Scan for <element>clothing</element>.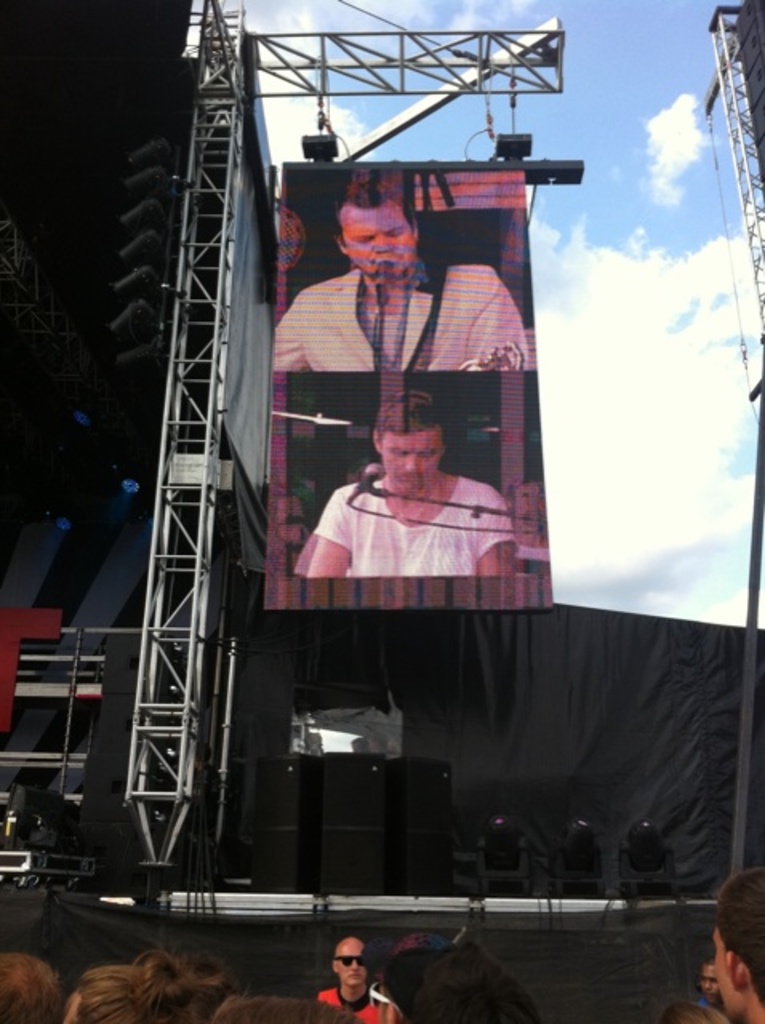
Scan result: (left=269, top=264, right=527, bottom=370).
